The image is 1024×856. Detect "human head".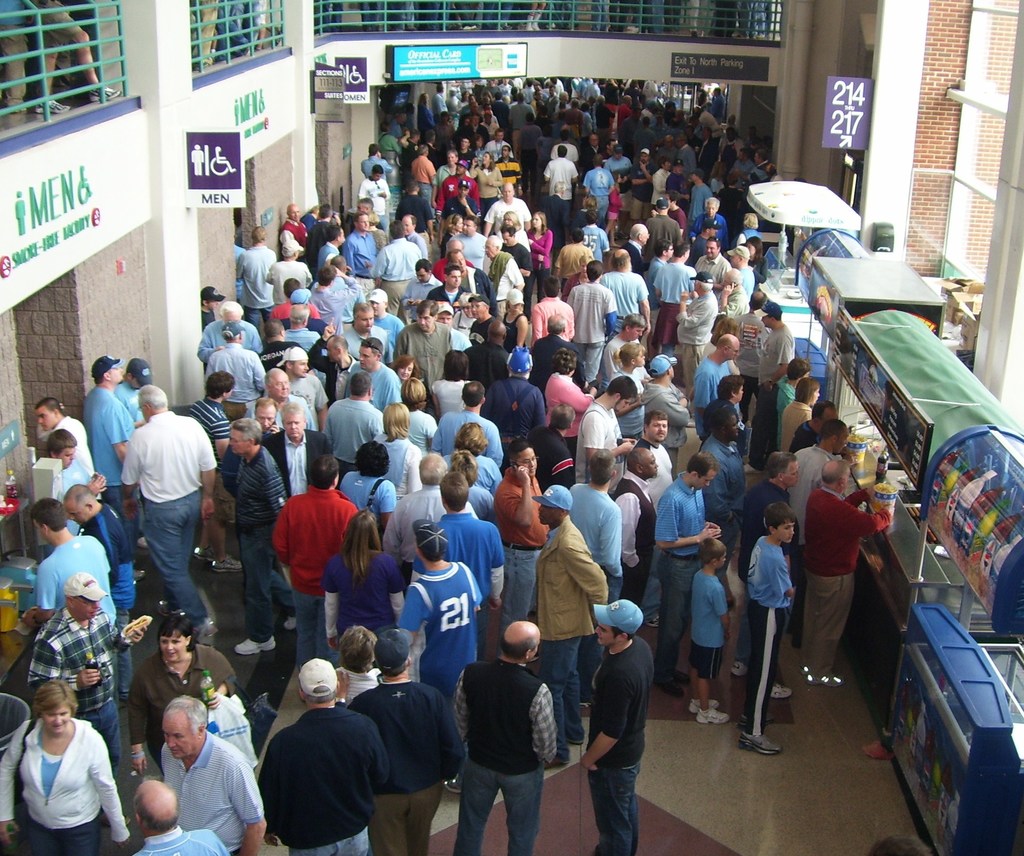
Detection: box(529, 214, 545, 226).
